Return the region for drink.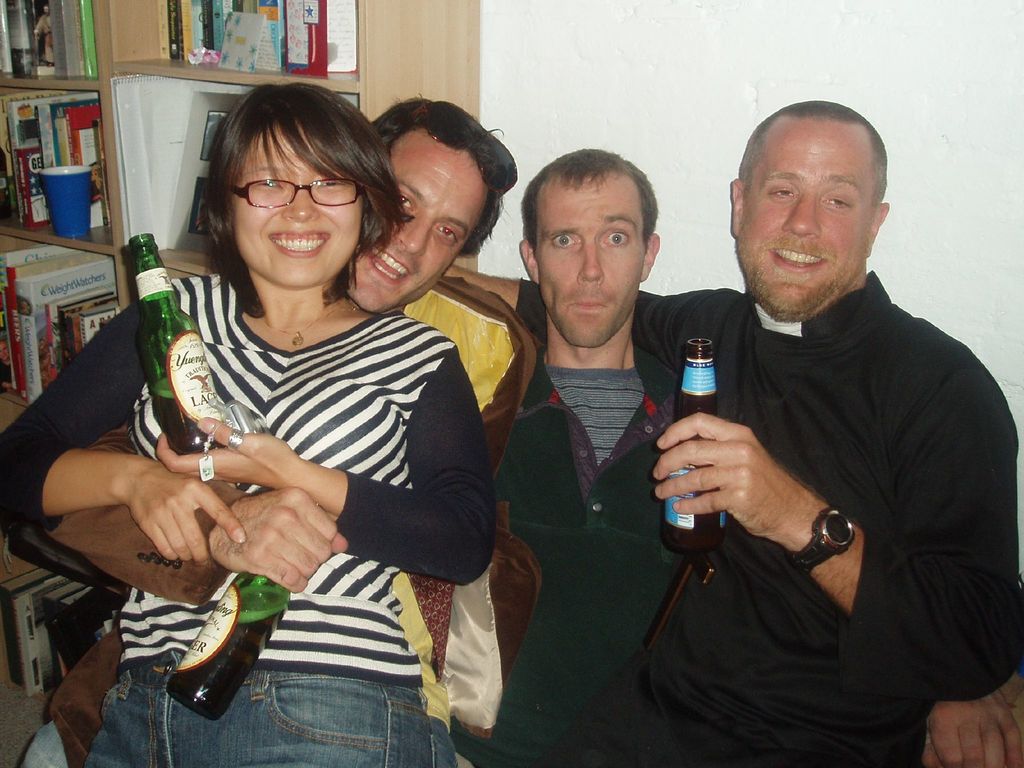
x1=662, y1=401, x2=724, y2=554.
